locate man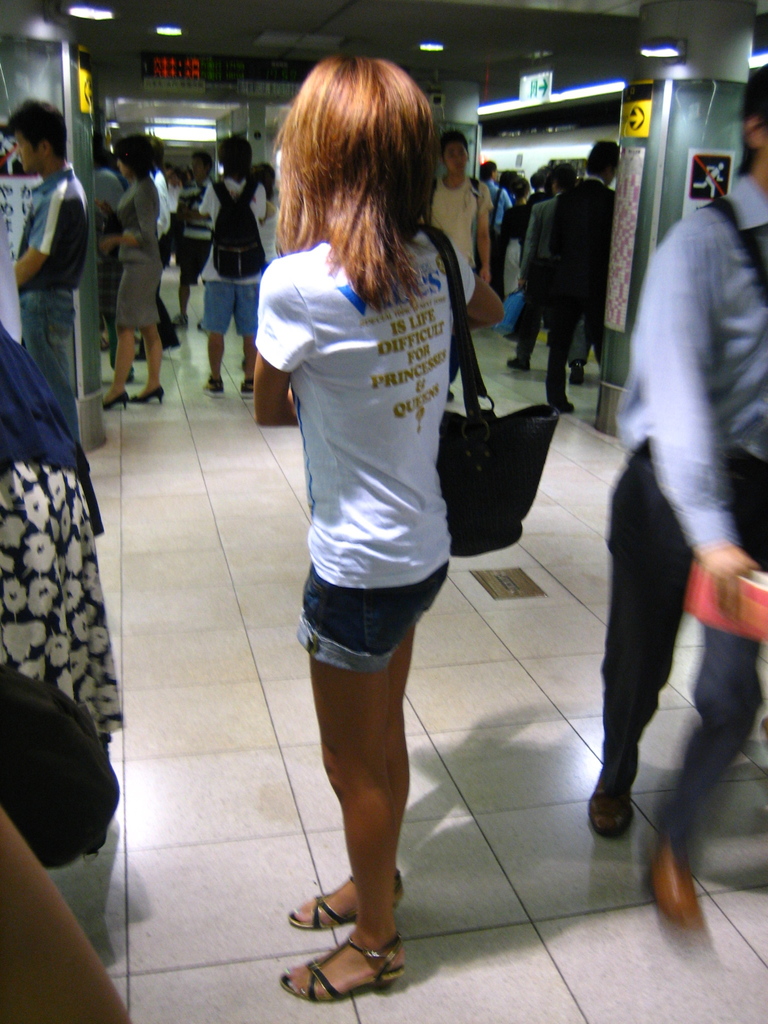
bbox(424, 129, 494, 398)
